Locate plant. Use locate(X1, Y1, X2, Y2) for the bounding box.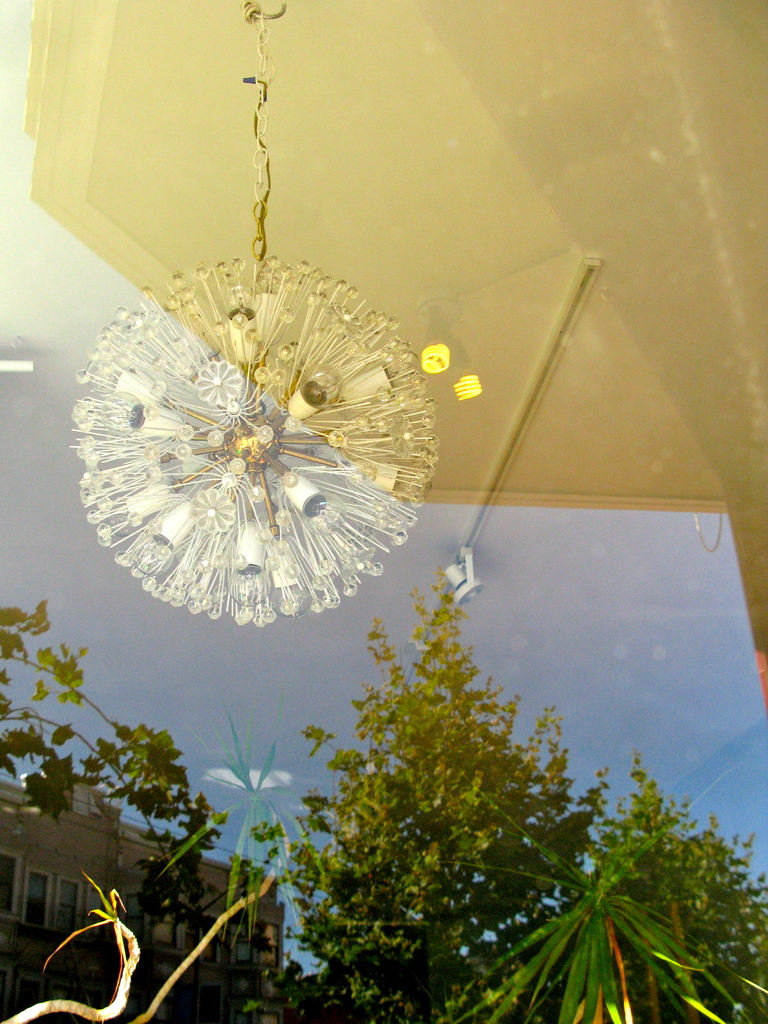
locate(147, 691, 299, 921).
